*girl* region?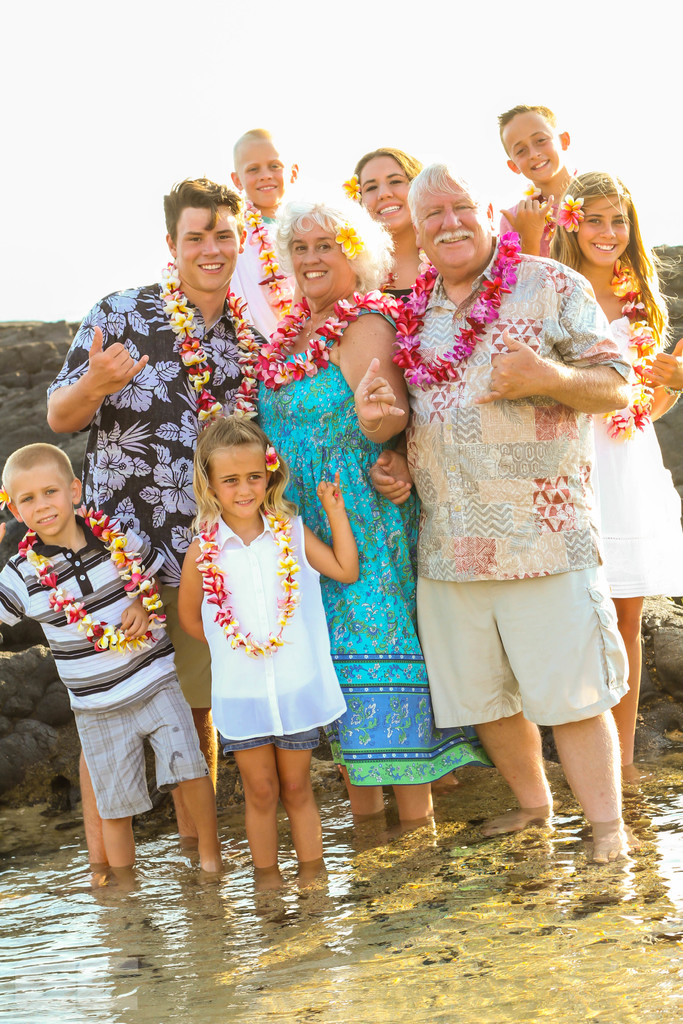
detection(544, 181, 682, 760)
